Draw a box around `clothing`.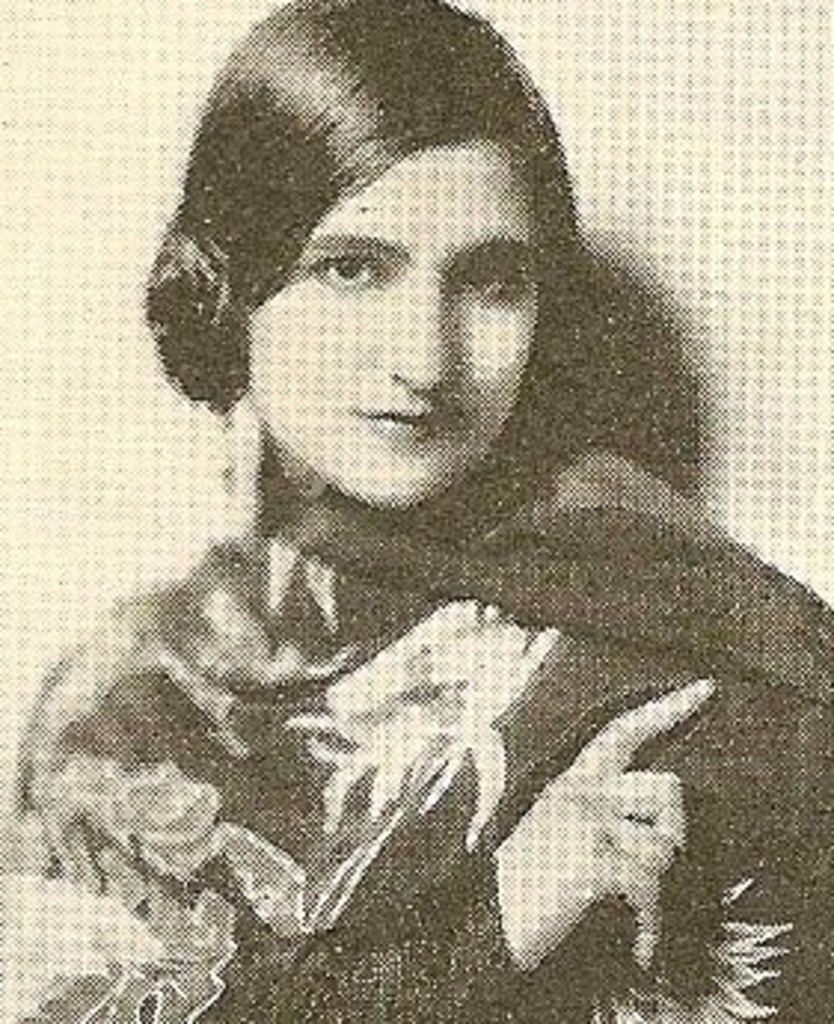
{"x1": 0, "y1": 421, "x2": 831, "y2": 1021}.
